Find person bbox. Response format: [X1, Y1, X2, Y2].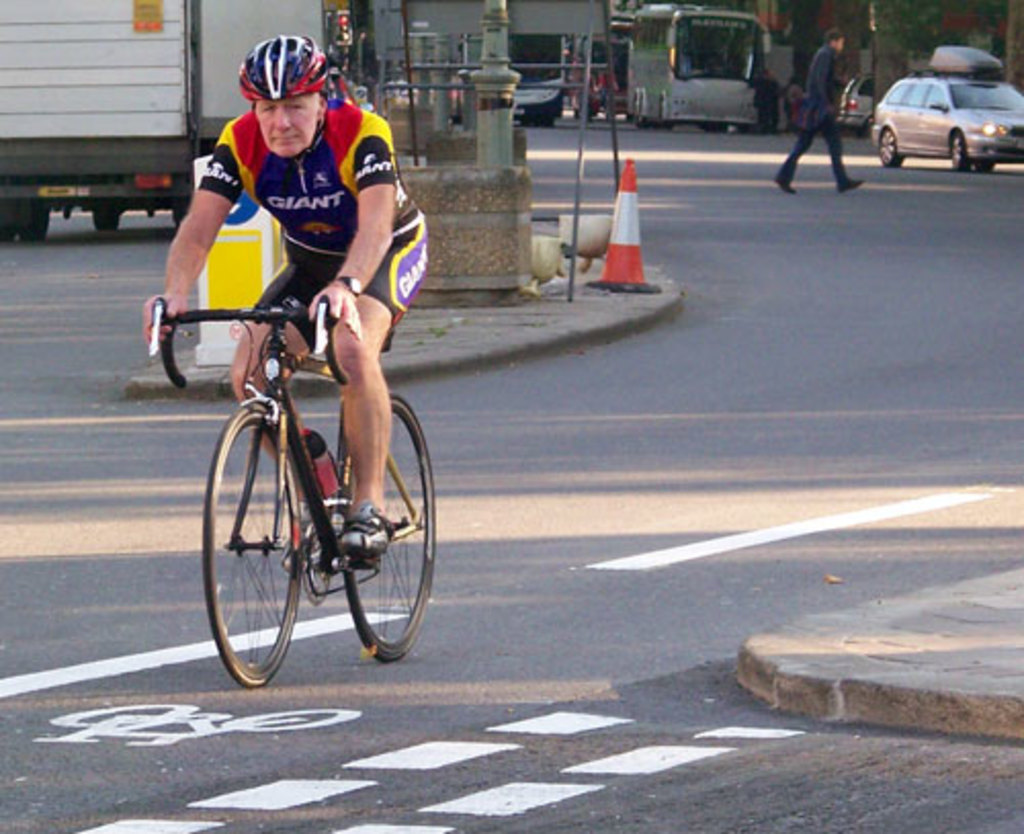
[152, 53, 422, 516].
